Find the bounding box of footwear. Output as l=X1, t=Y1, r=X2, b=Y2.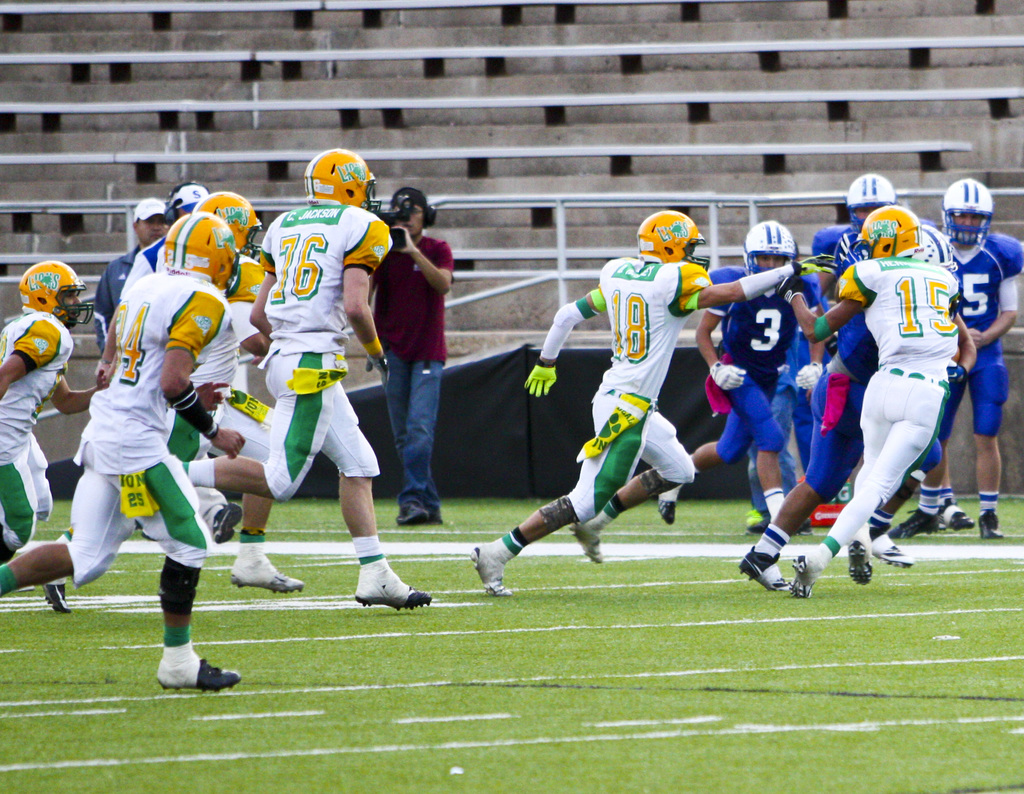
l=889, t=505, r=940, b=540.
